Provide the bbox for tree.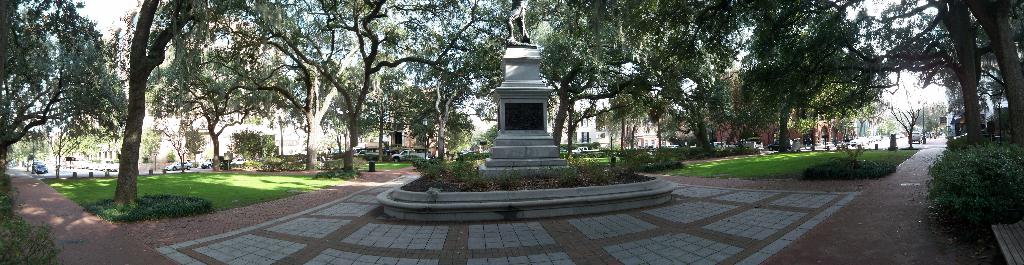
<bbox>0, 0, 127, 181</bbox>.
